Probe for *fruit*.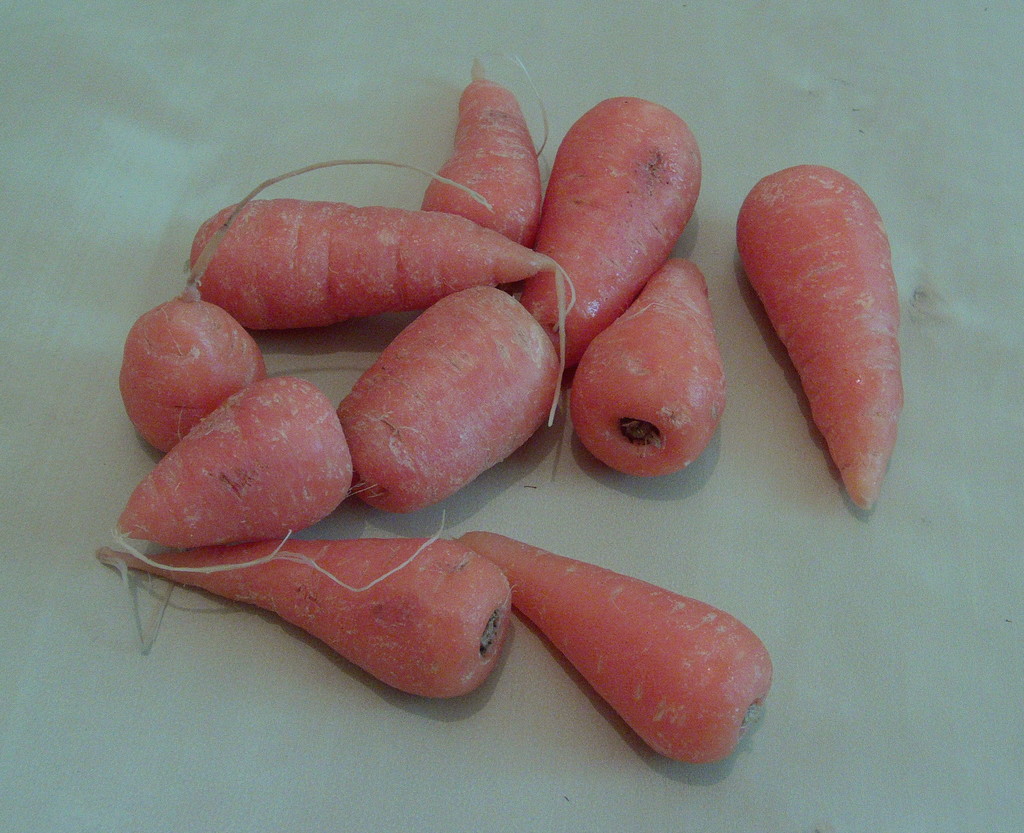
Probe result: [x1=115, y1=277, x2=253, y2=458].
